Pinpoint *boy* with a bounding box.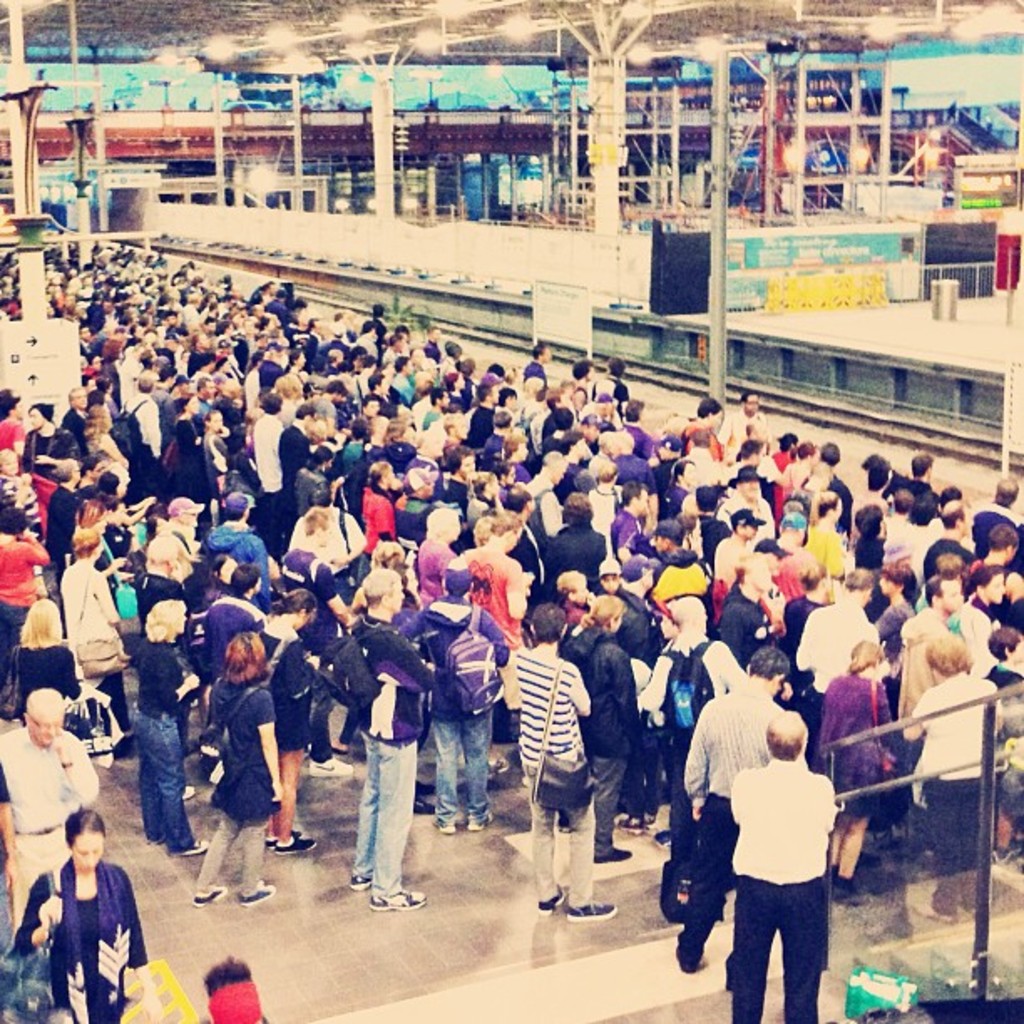
left=525, top=450, right=566, bottom=532.
